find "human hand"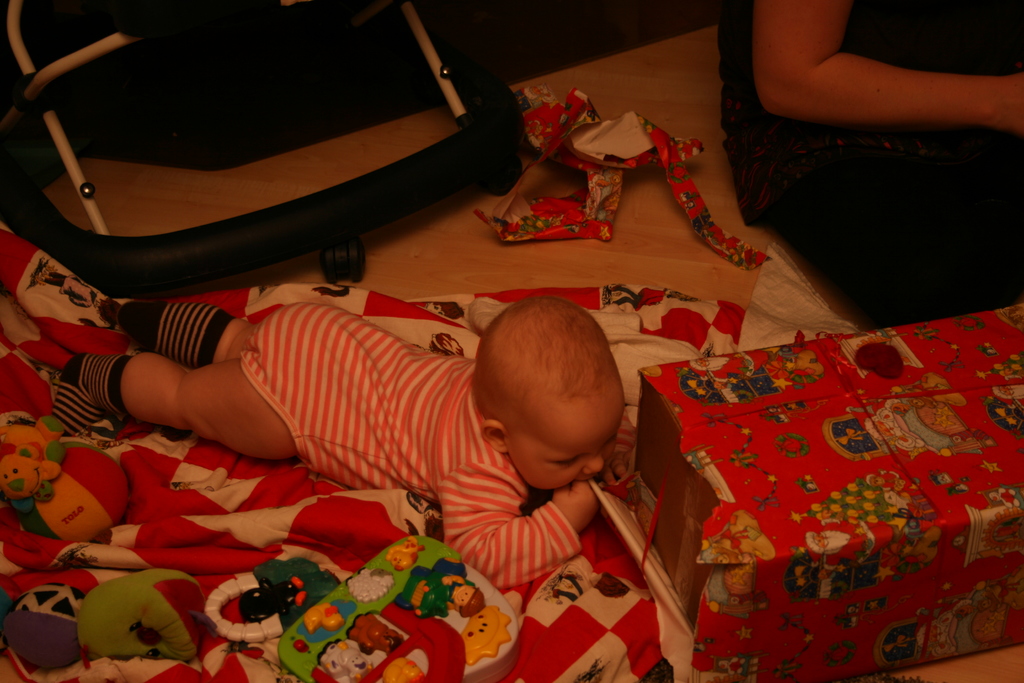
<region>995, 72, 1023, 134</region>
